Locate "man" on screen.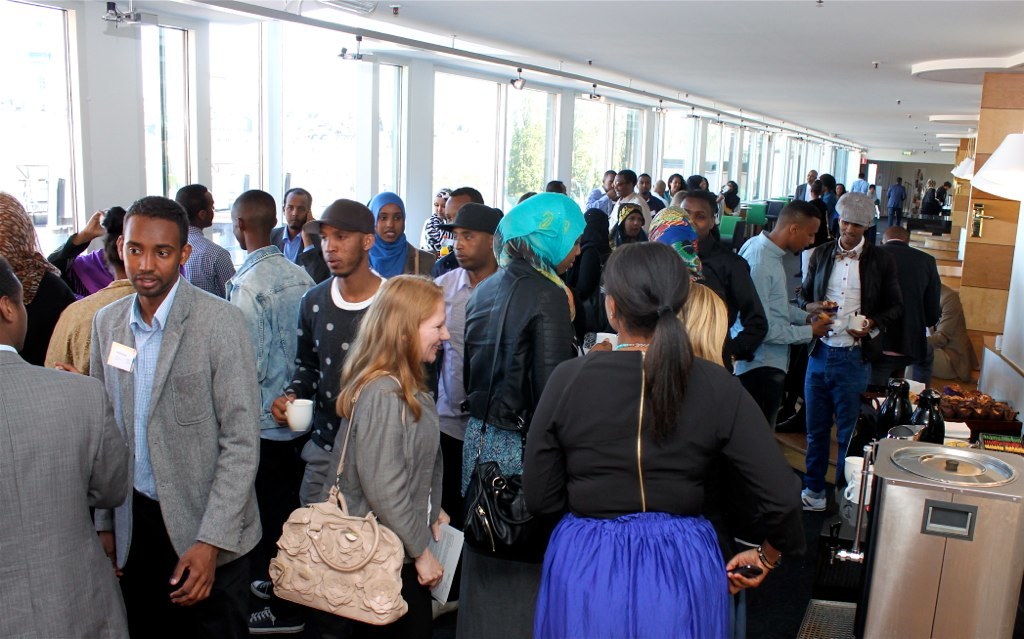
On screen at 222, 184, 320, 636.
